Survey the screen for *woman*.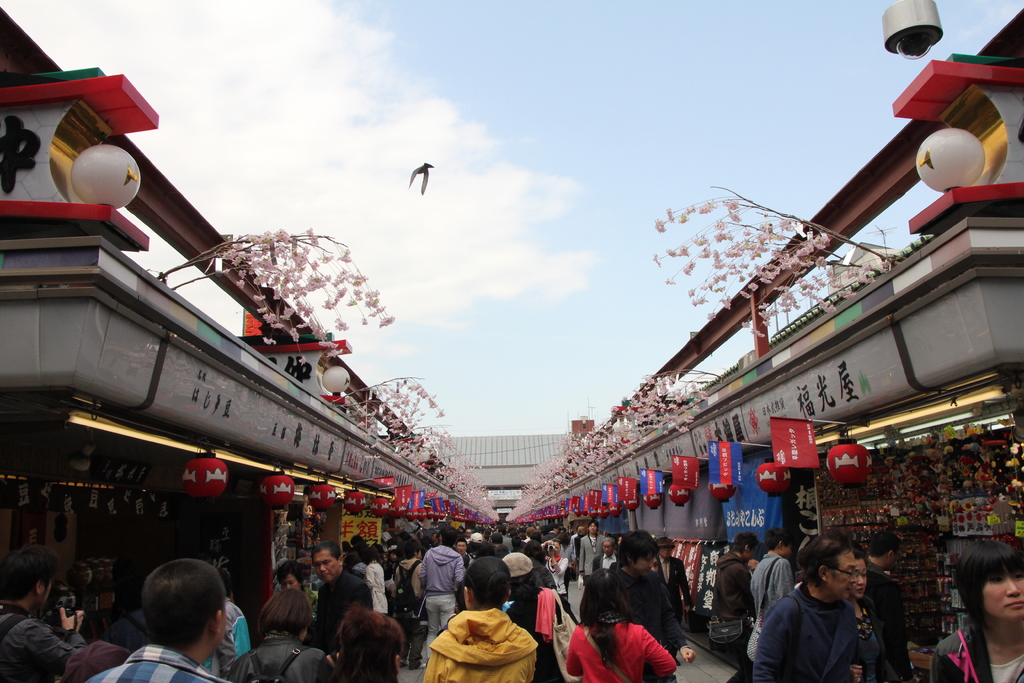
Survey found: [838, 548, 902, 682].
